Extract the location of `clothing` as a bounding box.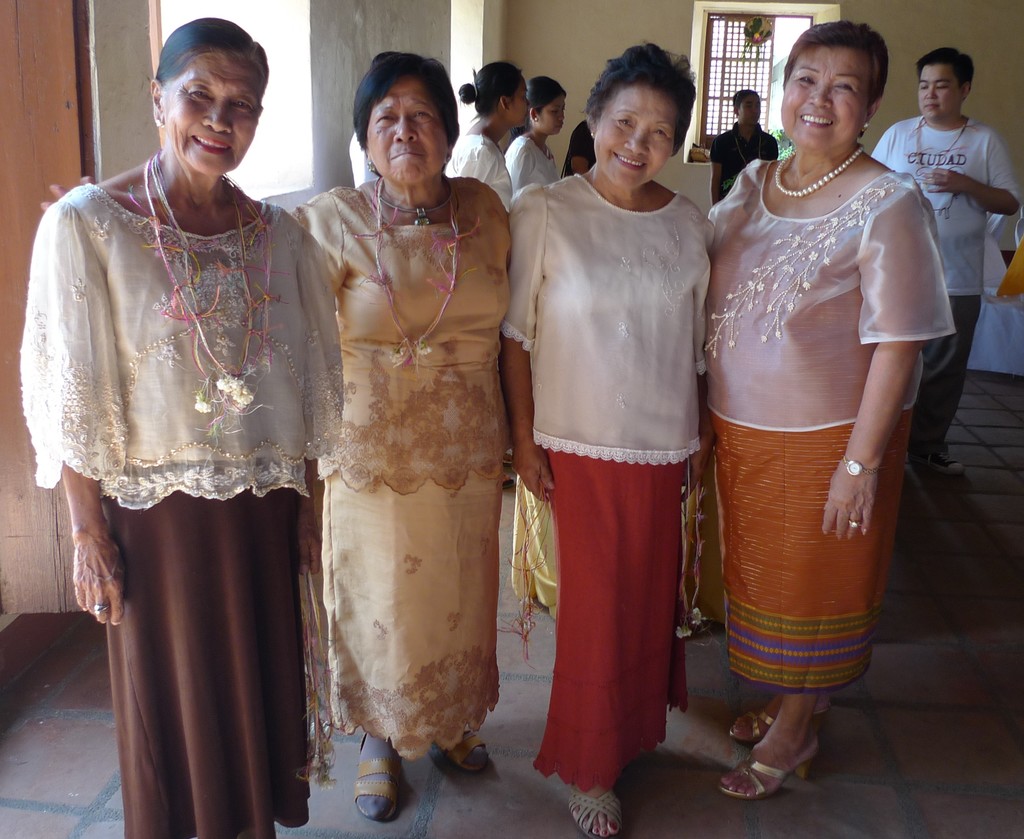
left=492, top=123, right=557, bottom=198.
